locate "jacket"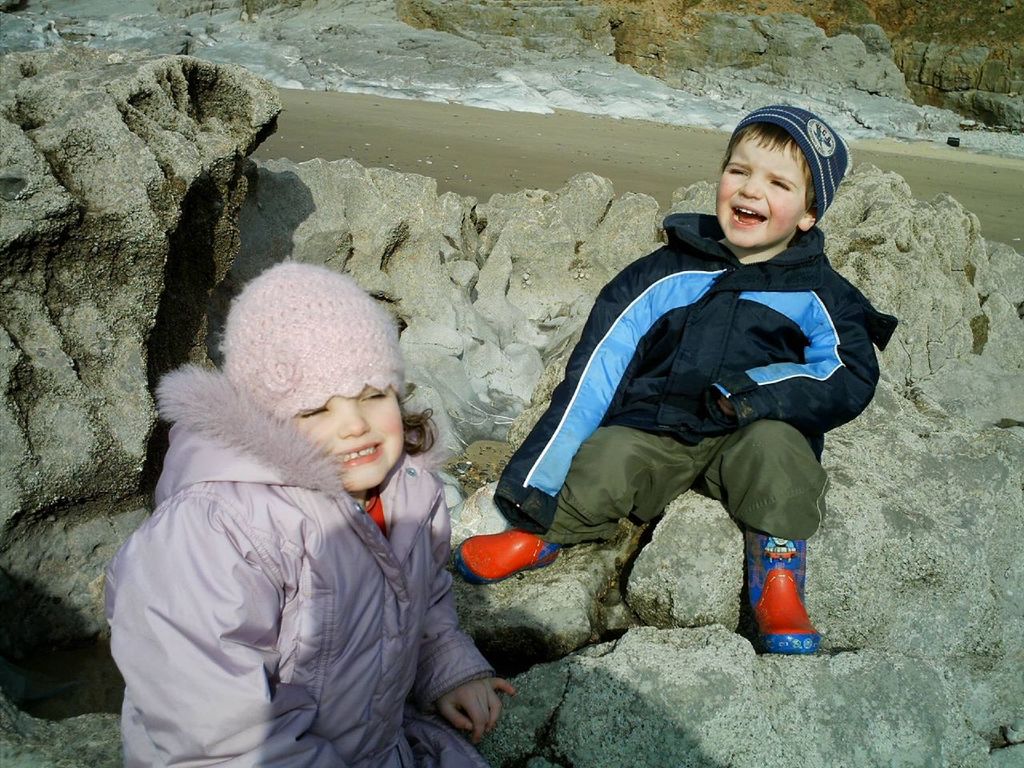
bbox=[114, 306, 466, 767]
